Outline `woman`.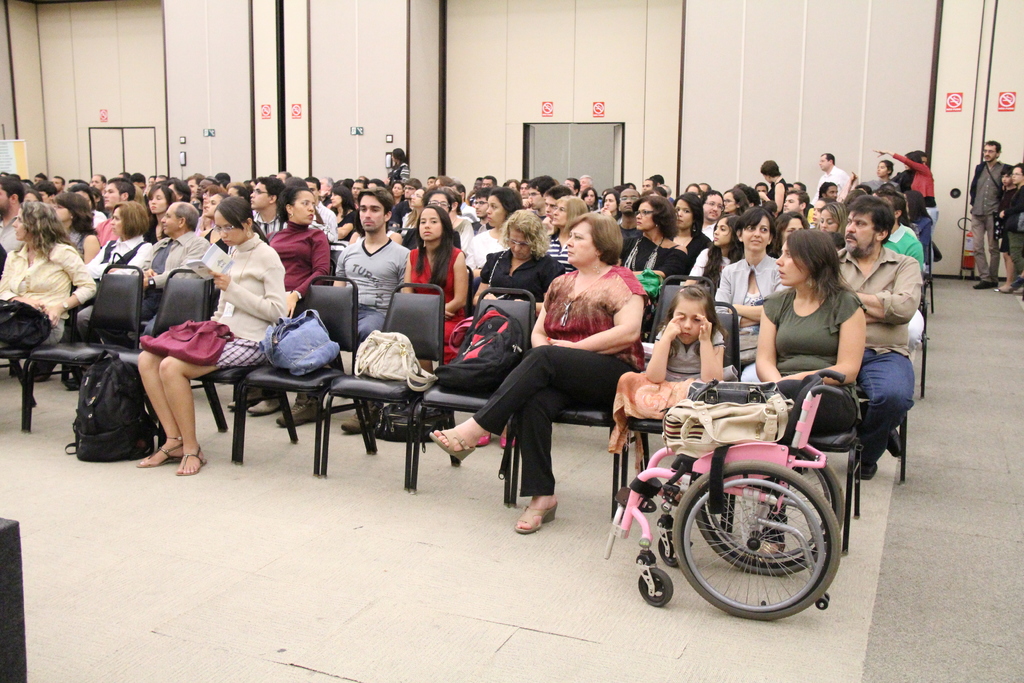
Outline: select_region(715, 184, 740, 217).
